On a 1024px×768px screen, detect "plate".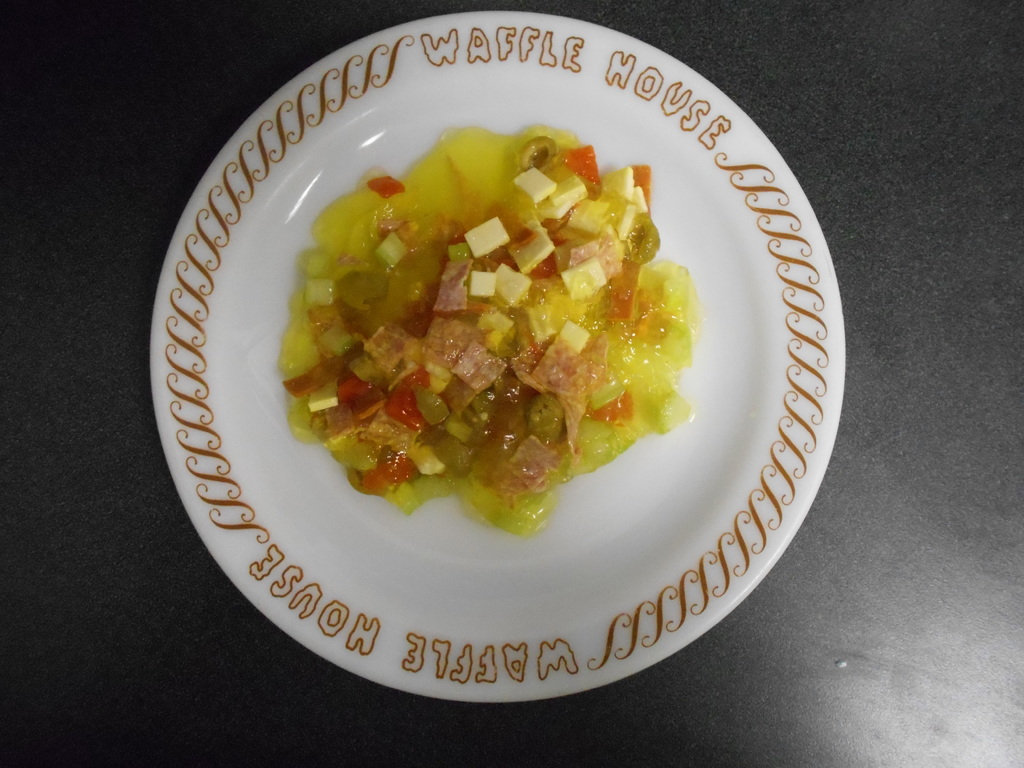
77 0 848 662.
